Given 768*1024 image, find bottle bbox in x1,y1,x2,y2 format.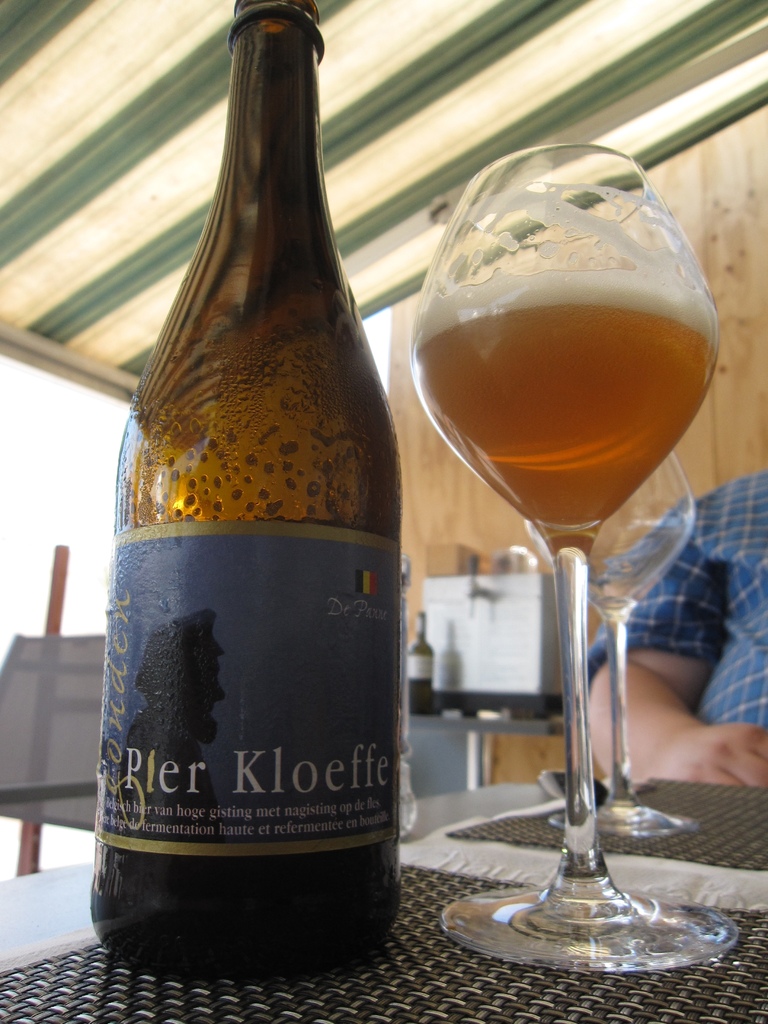
99,0,417,968.
